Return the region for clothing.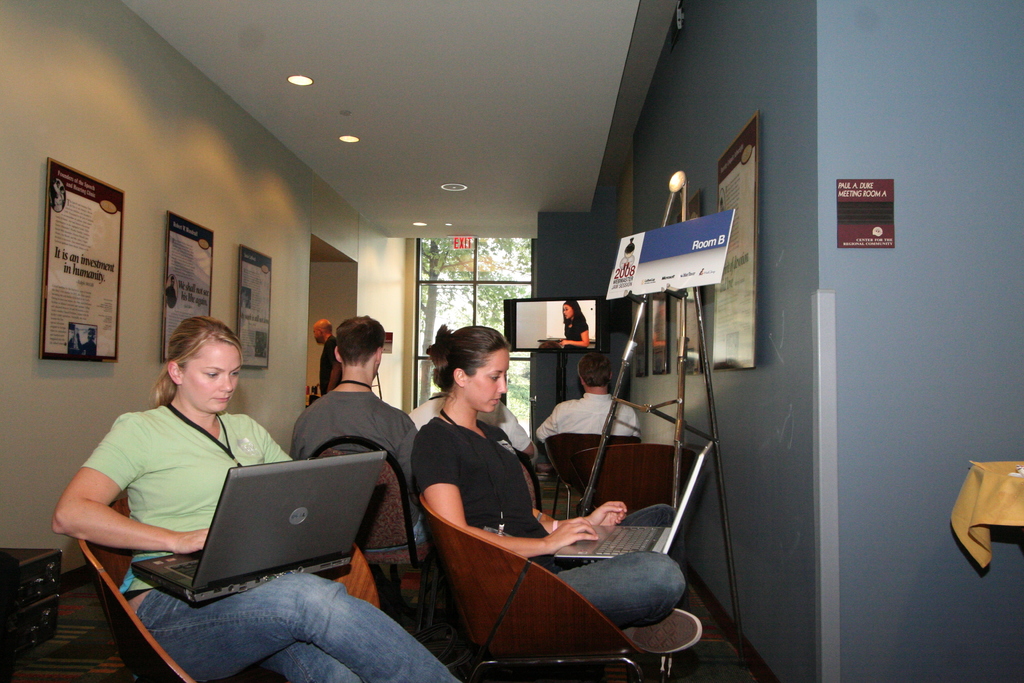
(x1=79, y1=334, x2=97, y2=358).
